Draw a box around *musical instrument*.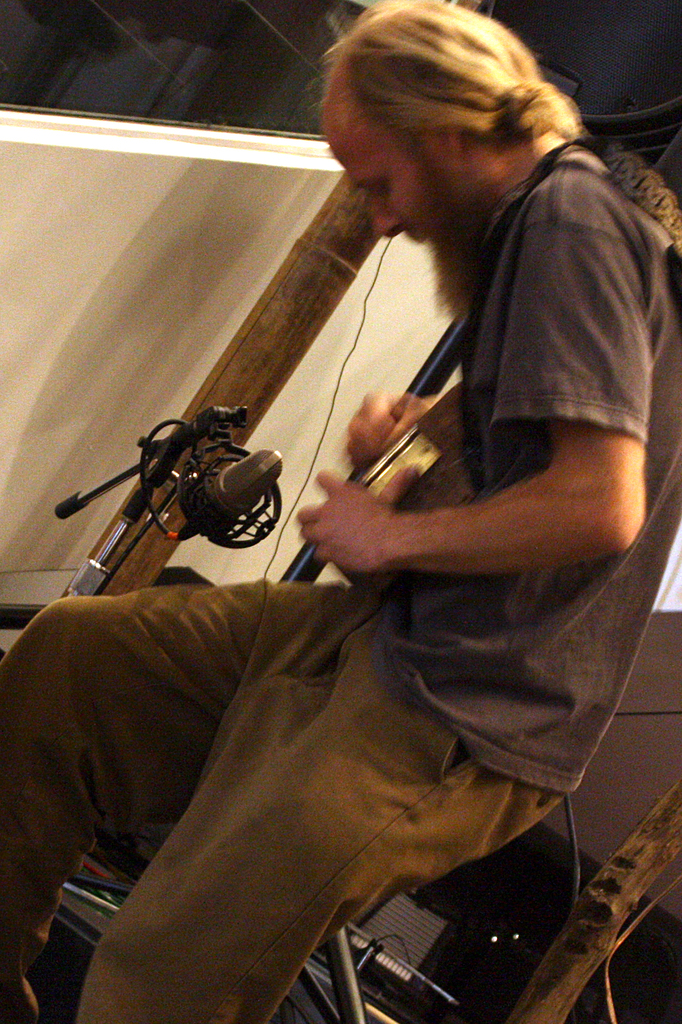
bbox=[329, 369, 463, 520].
